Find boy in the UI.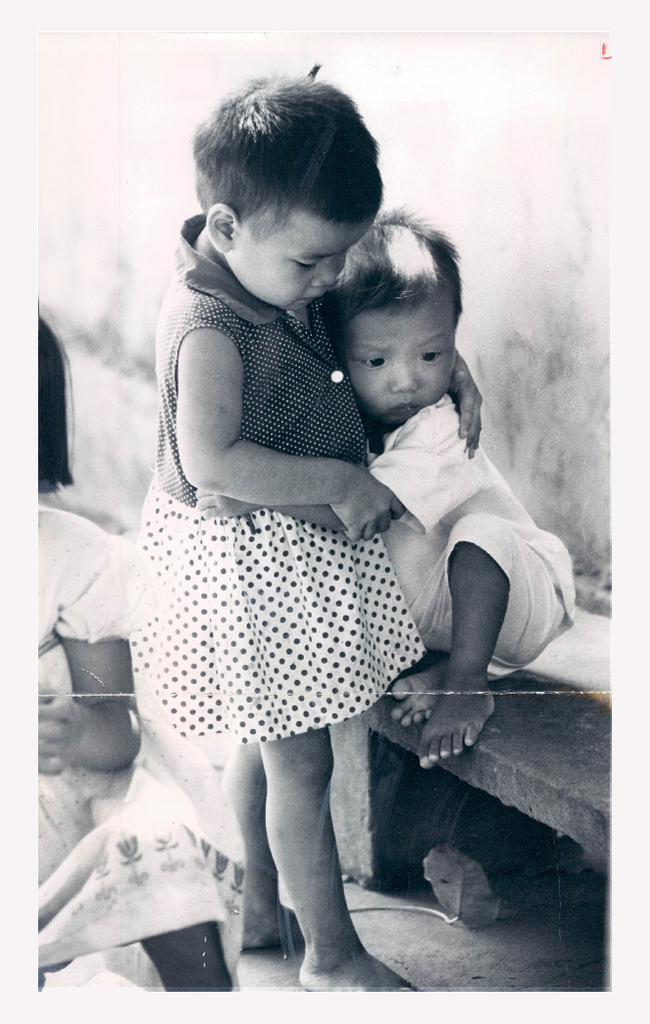
UI element at [316, 200, 575, 771].
